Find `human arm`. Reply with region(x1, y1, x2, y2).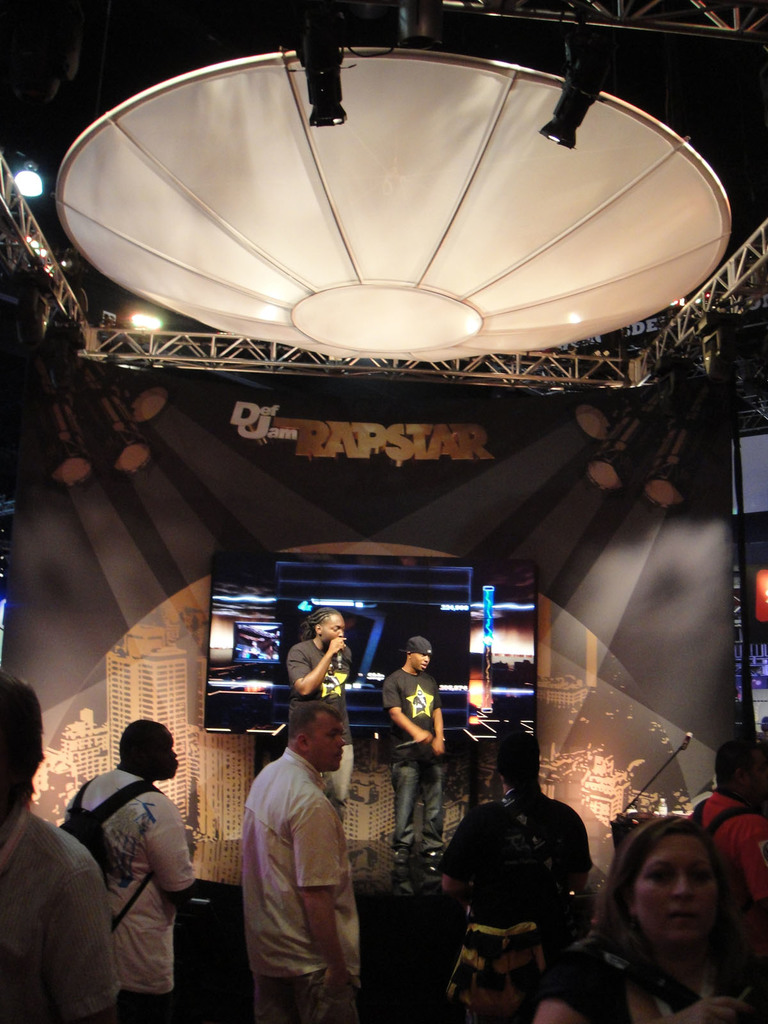
region(151, 832, 197, 913).
